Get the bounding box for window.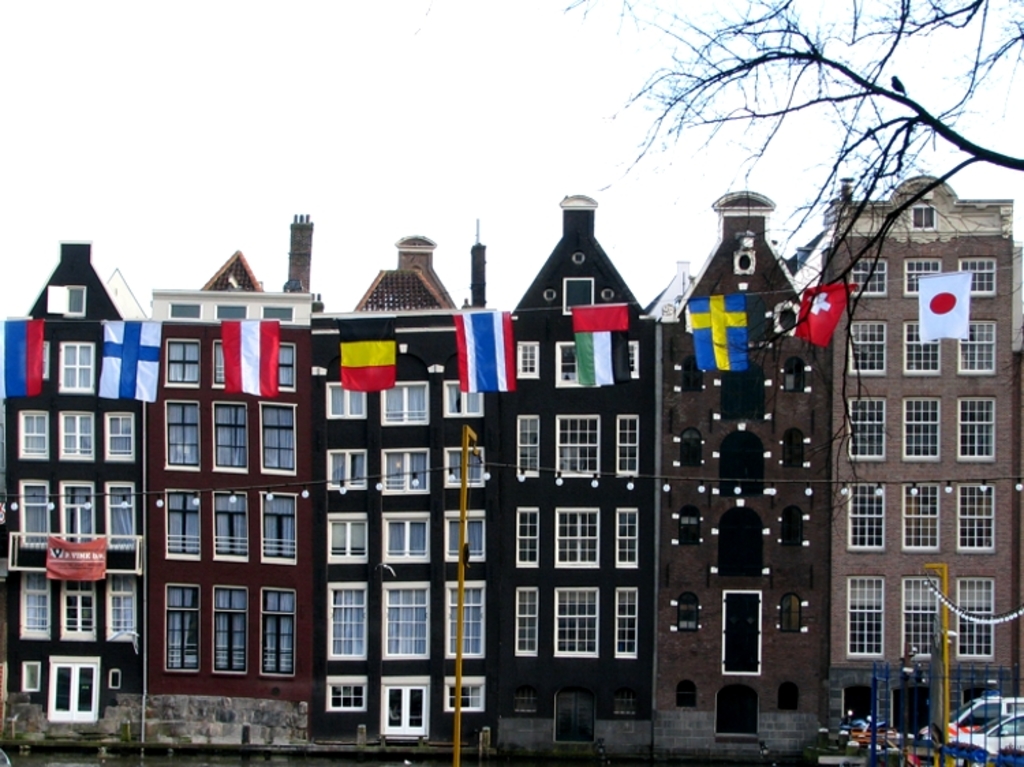
box(520, 505, 537, 565).
